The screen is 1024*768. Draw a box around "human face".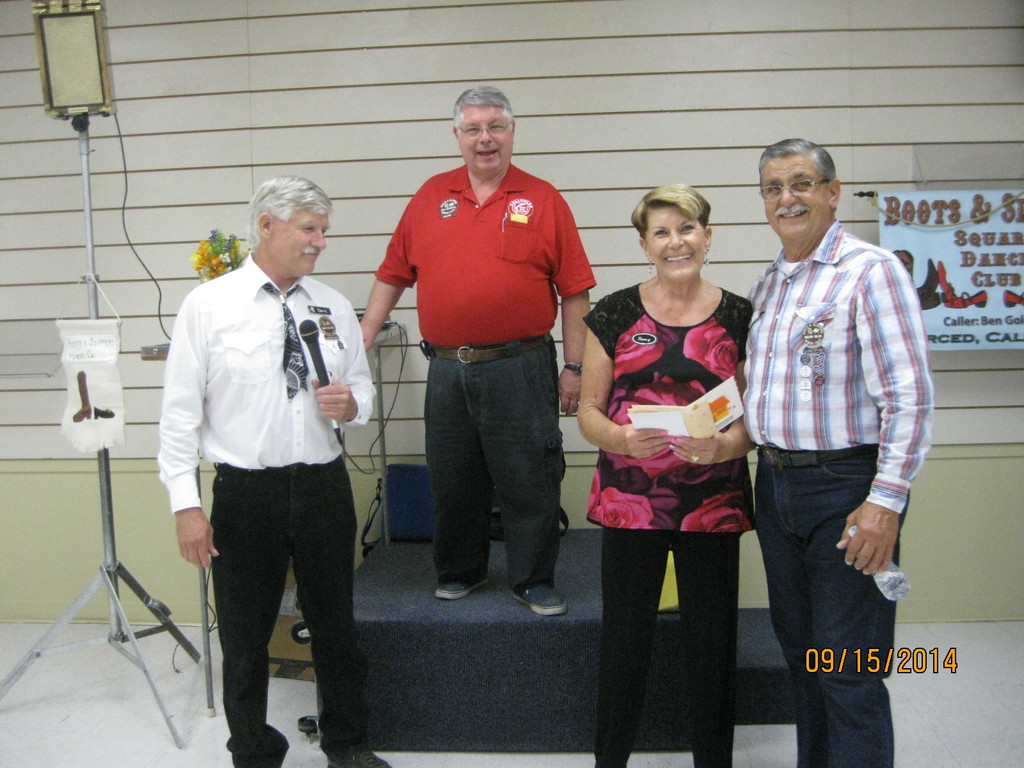
274/211/328/271.
